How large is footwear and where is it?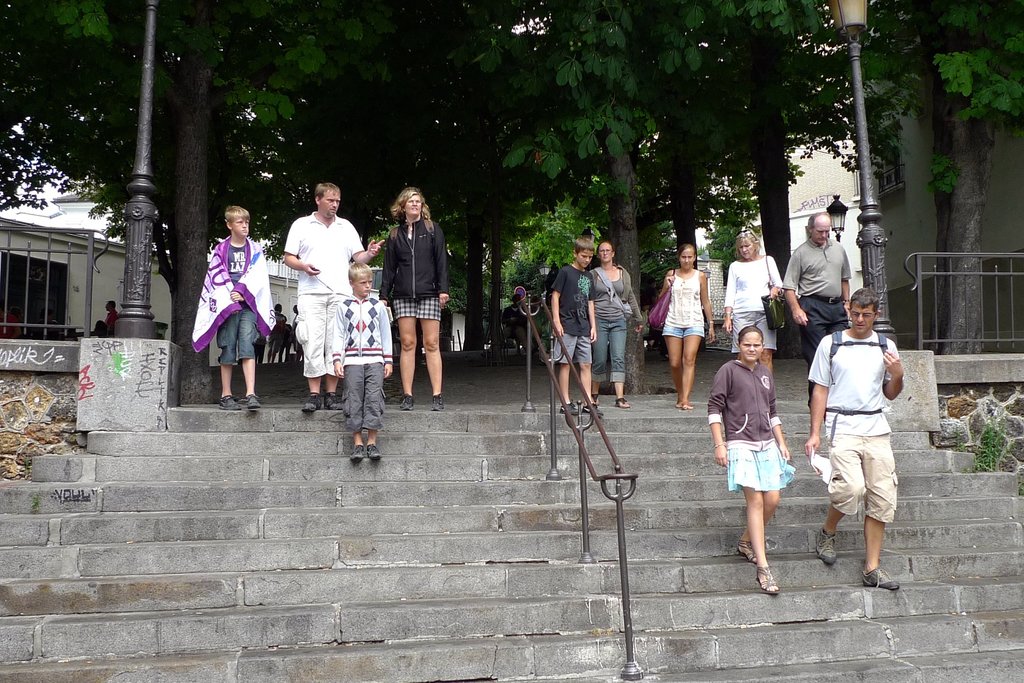
Bounding box: detection(611, 394, 634, 410).
